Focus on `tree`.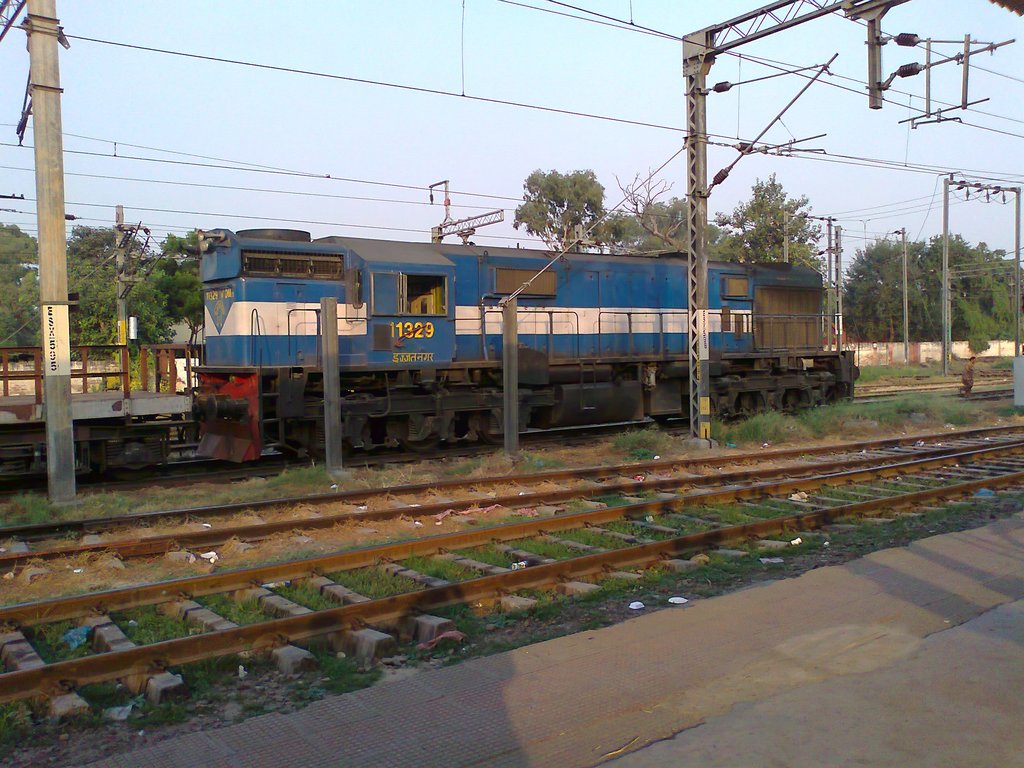
Focused at pyautogui.locateOnScreen(969, 246, 1023, 351).
